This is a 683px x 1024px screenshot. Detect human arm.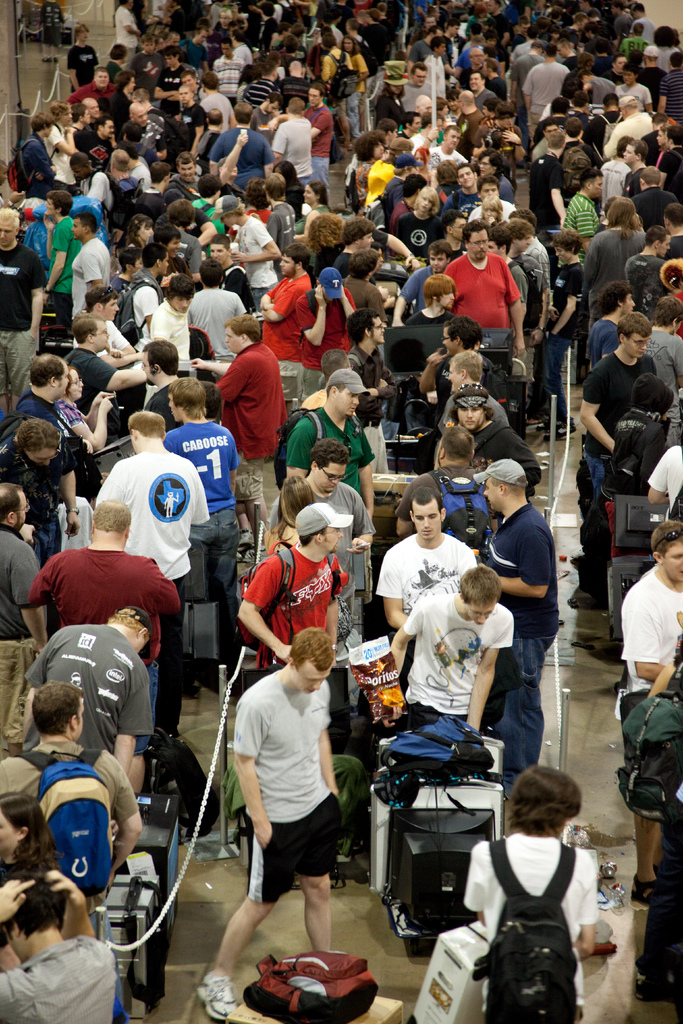
detection(226, 94, 242, 129).
